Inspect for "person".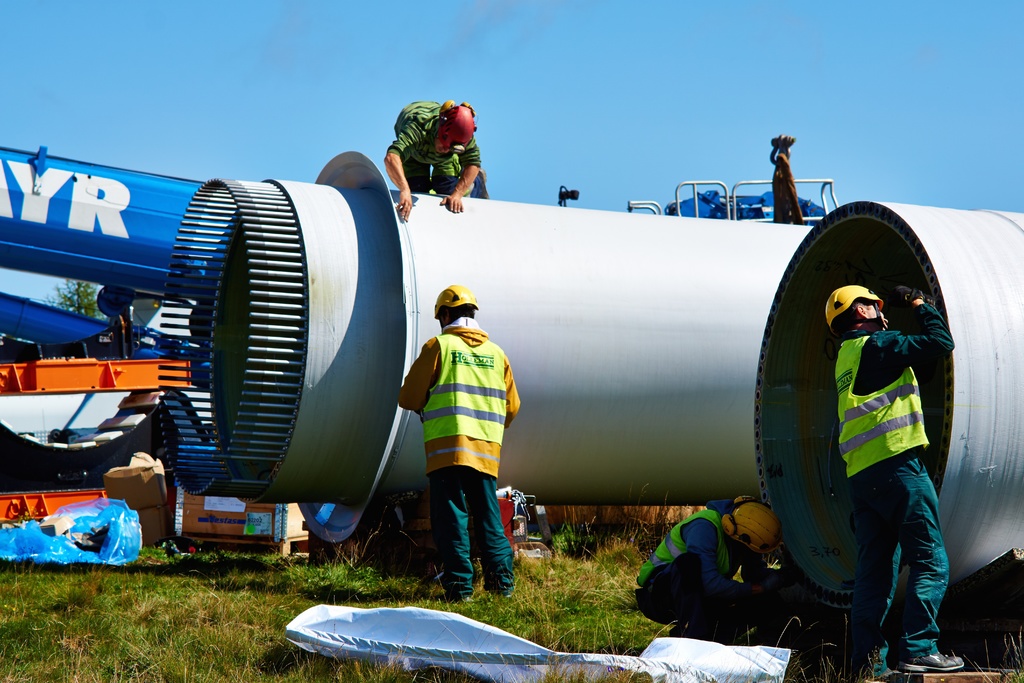
Inspection: Rect(405, 268, 515, 603).
